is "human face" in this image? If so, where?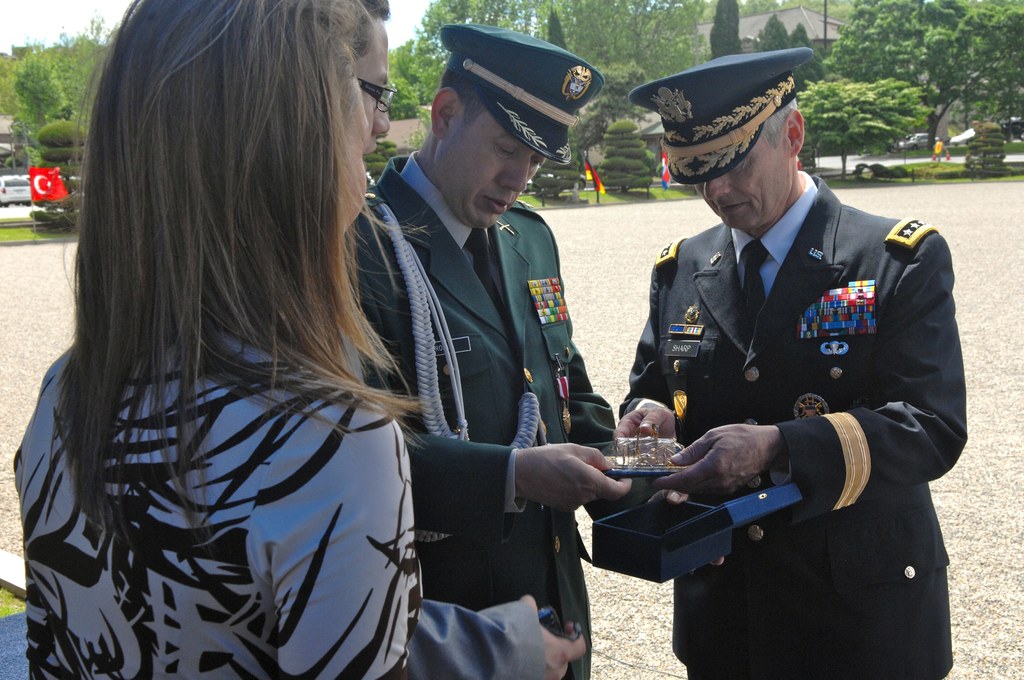
Yes, at (348, 19, 392, 153).
